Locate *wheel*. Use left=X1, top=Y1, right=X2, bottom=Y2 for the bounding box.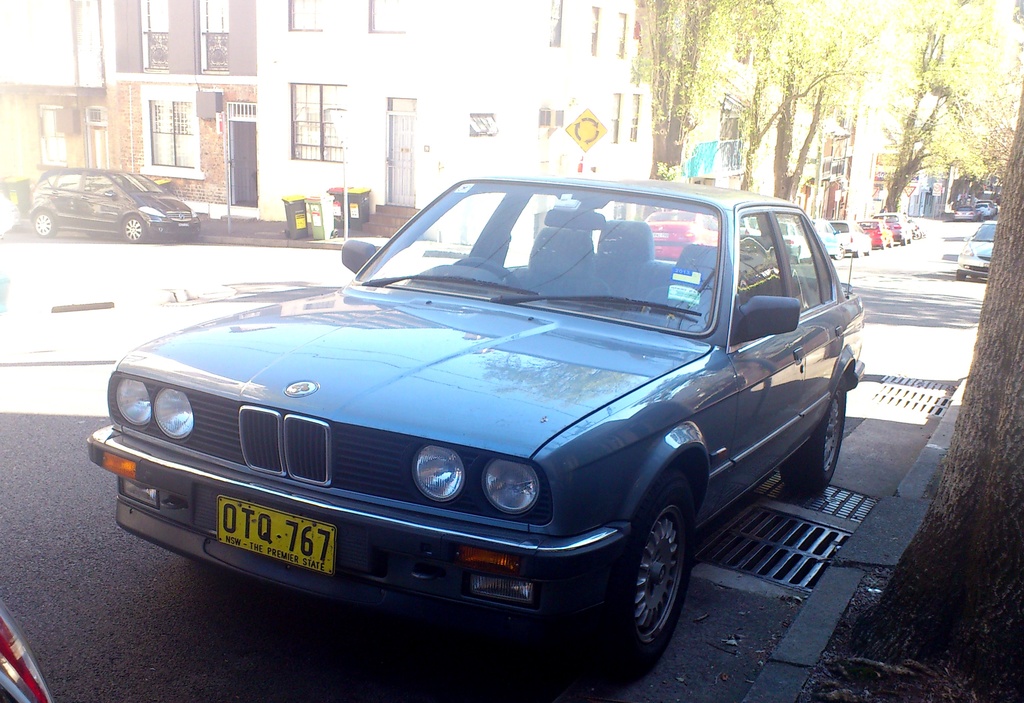
left=952, top=271, right=965, bottom=282.
